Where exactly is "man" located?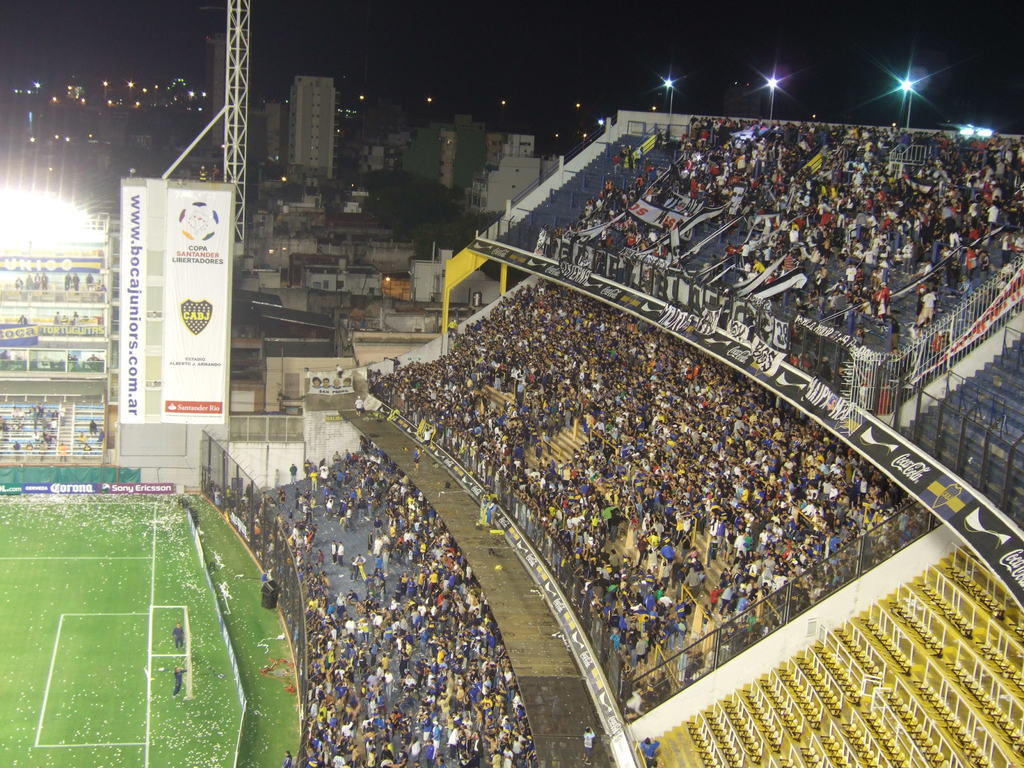
Its bounding box is (63, 273, 73, 291).
